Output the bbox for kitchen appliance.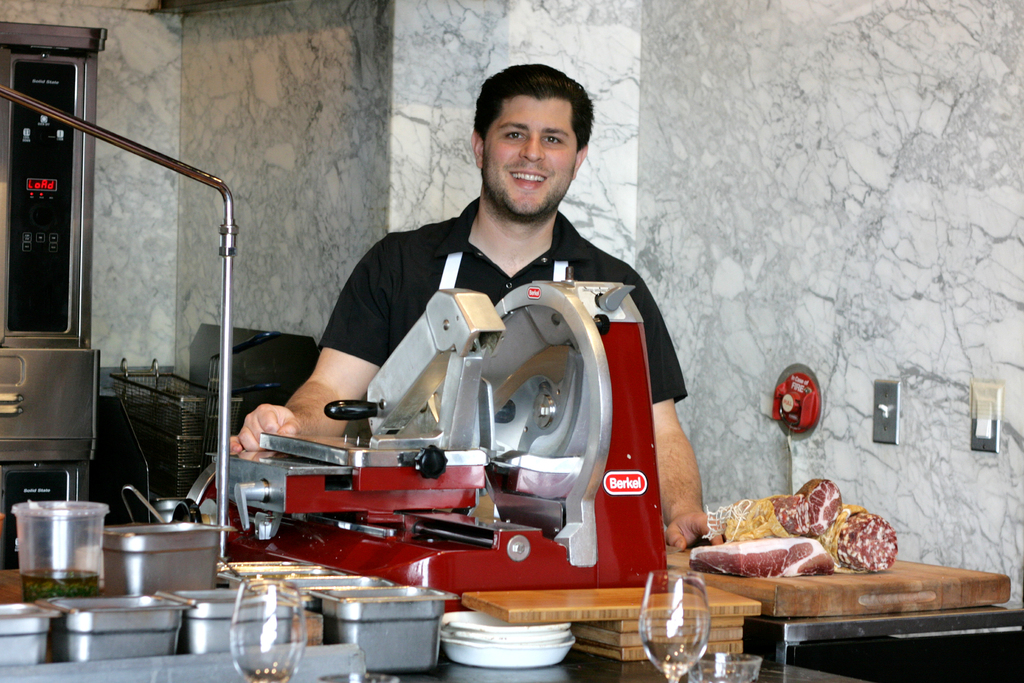
box=[632, 565, 724, 682].
